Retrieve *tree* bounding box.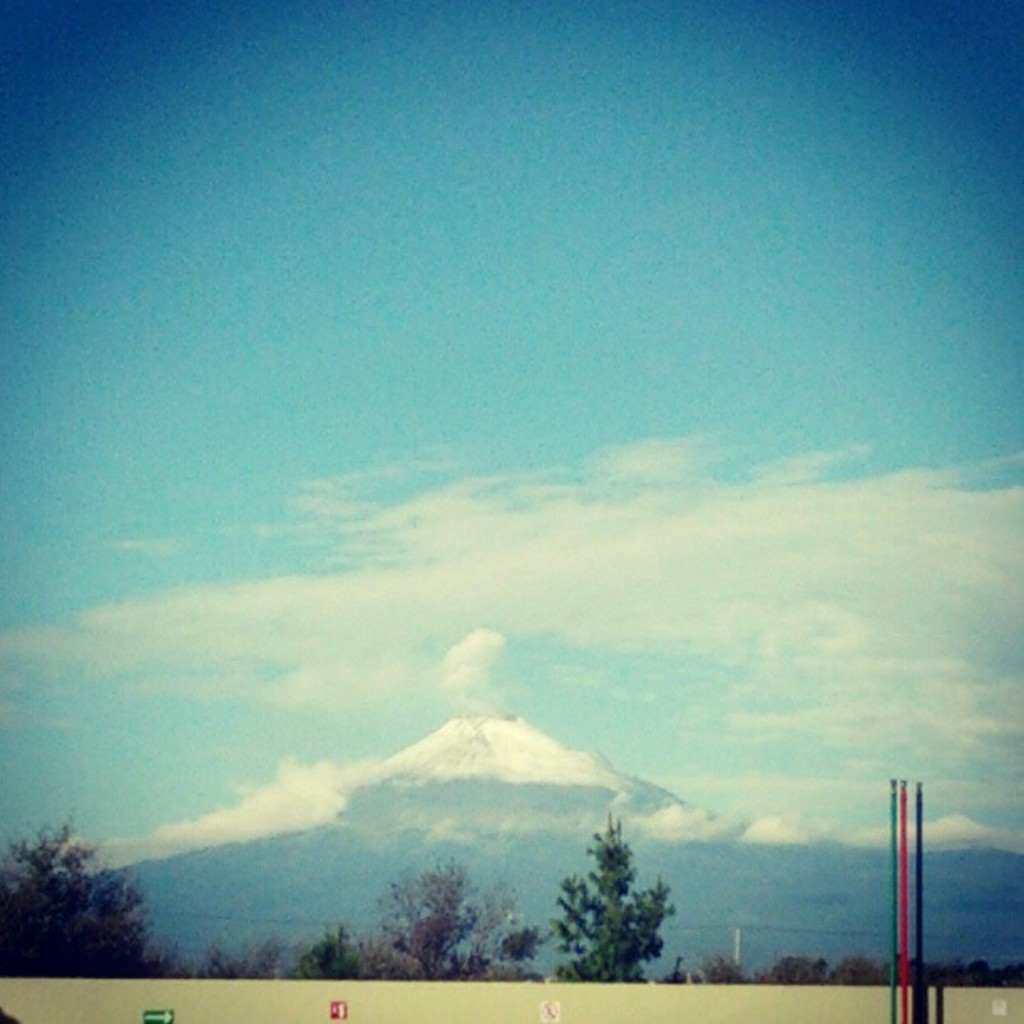
Bounding box: [left=360, top=857, right=554, bottom=982].
